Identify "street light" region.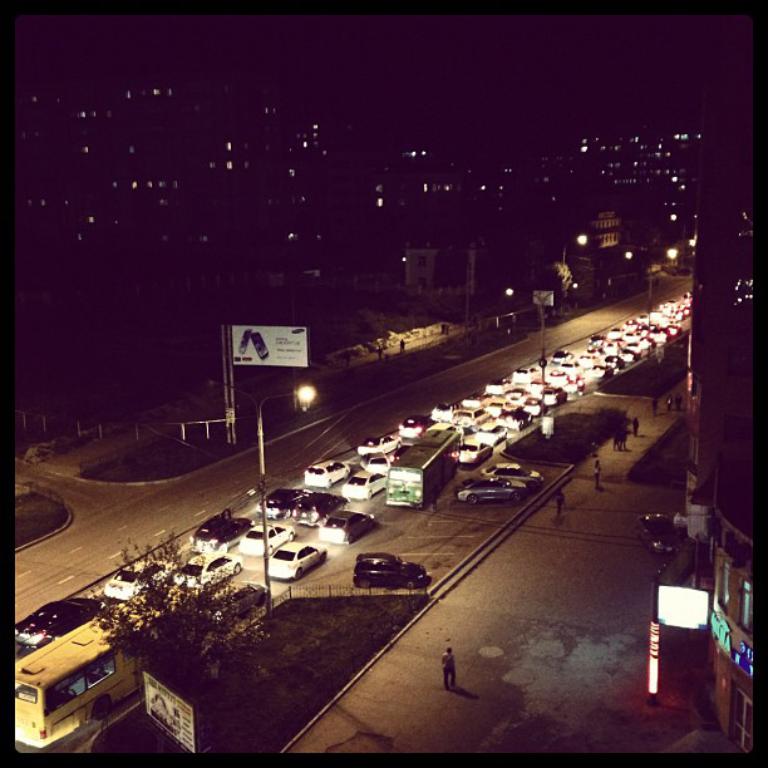
Region: x1=201 y1=379 x2=314 y2=617.
